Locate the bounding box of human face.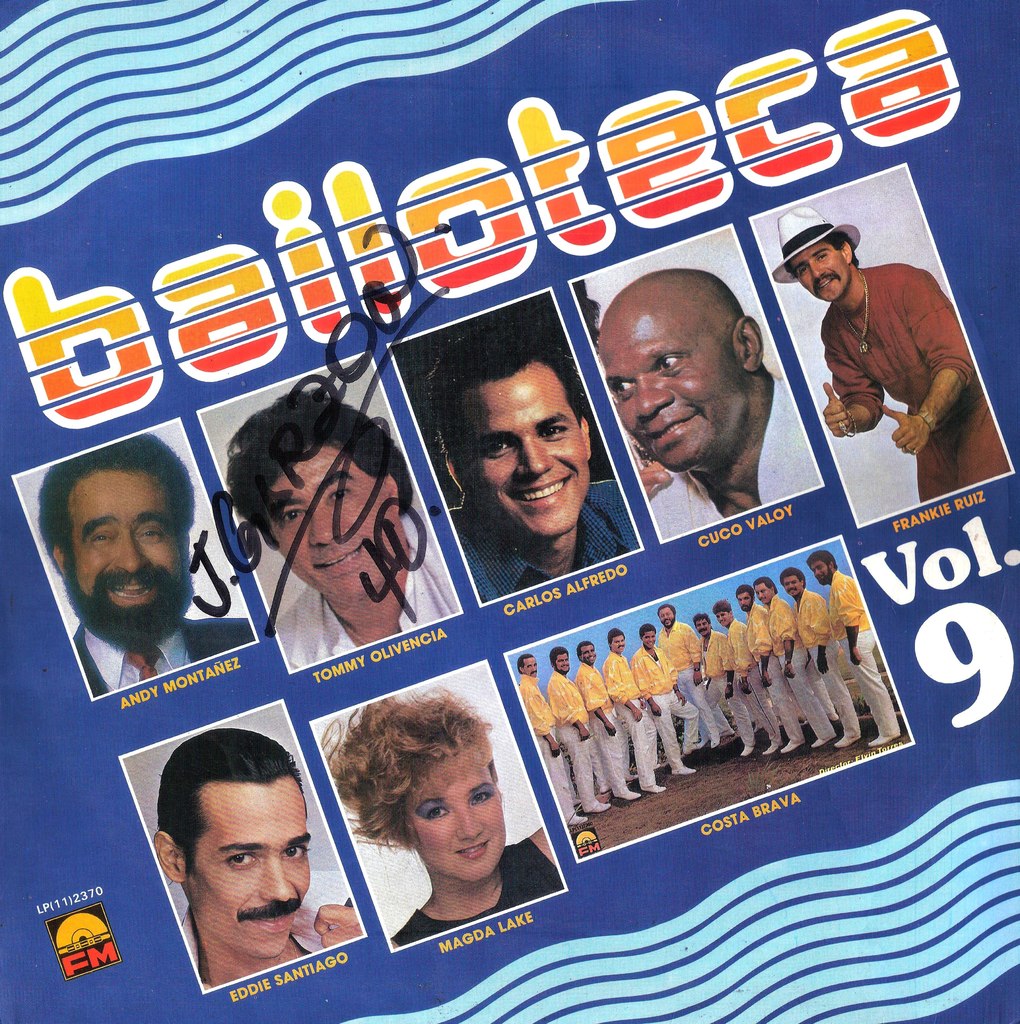
Bounding box: (751,585,770,602).
